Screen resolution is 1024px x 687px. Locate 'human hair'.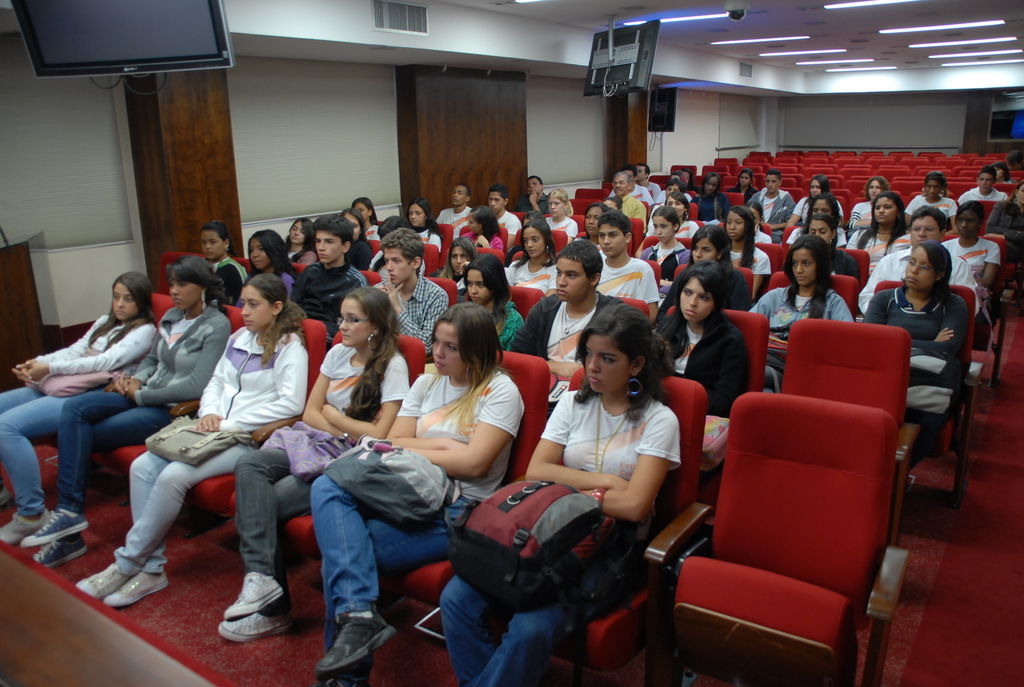
<bbox>604, 194, 623, 212</bbox>.
